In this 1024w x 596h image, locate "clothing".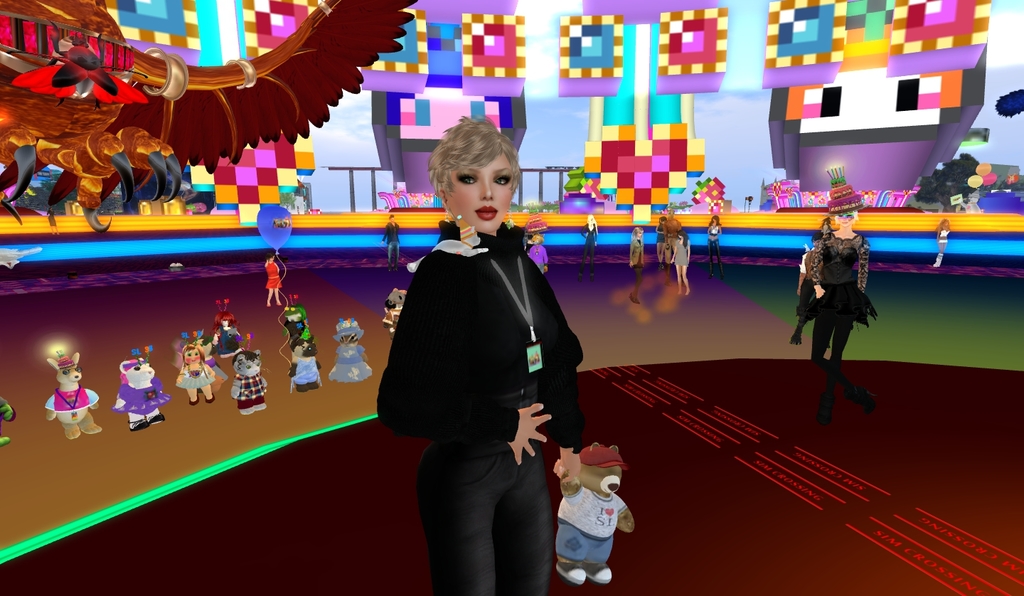
Bounding box: BBox(241, 371, 267, 411).
